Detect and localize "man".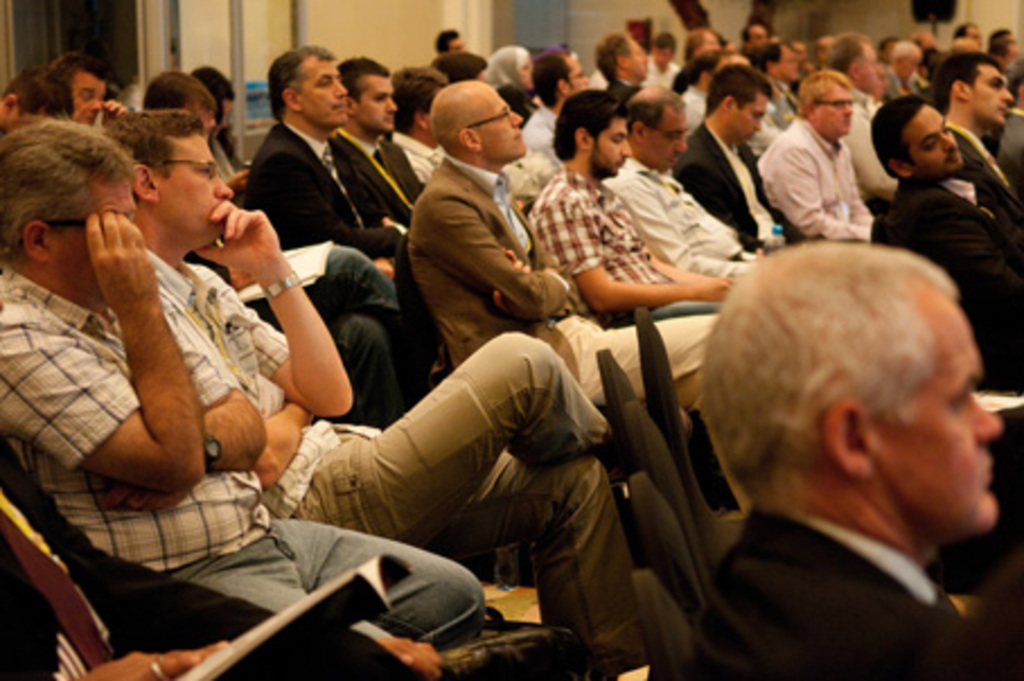
Localized at locate(343, 59, 424, 228).
